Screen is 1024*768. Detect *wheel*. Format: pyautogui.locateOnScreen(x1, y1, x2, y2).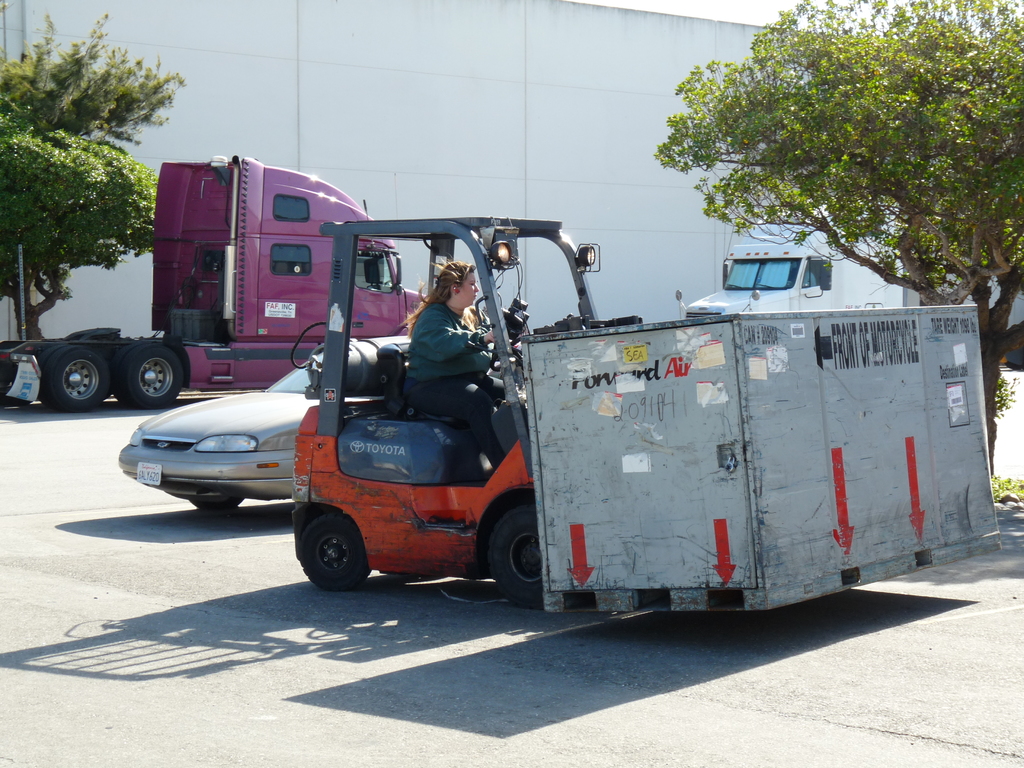
pyautogui.locateOnScreen(114, 340, 186, 408).
